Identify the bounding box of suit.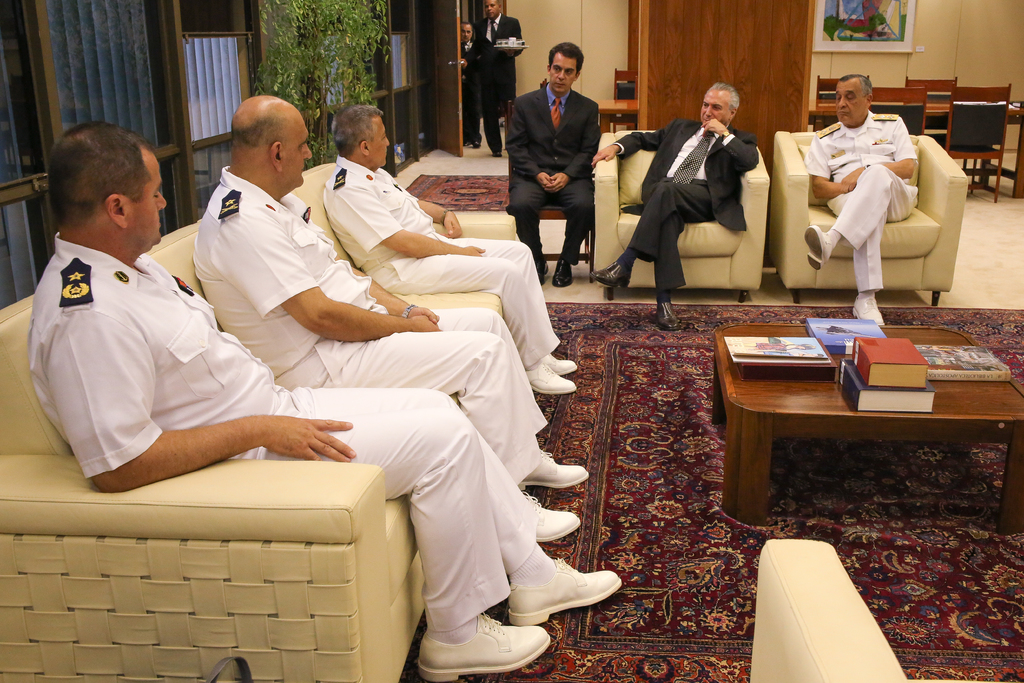
bbox(609, 112, 760, 297).
